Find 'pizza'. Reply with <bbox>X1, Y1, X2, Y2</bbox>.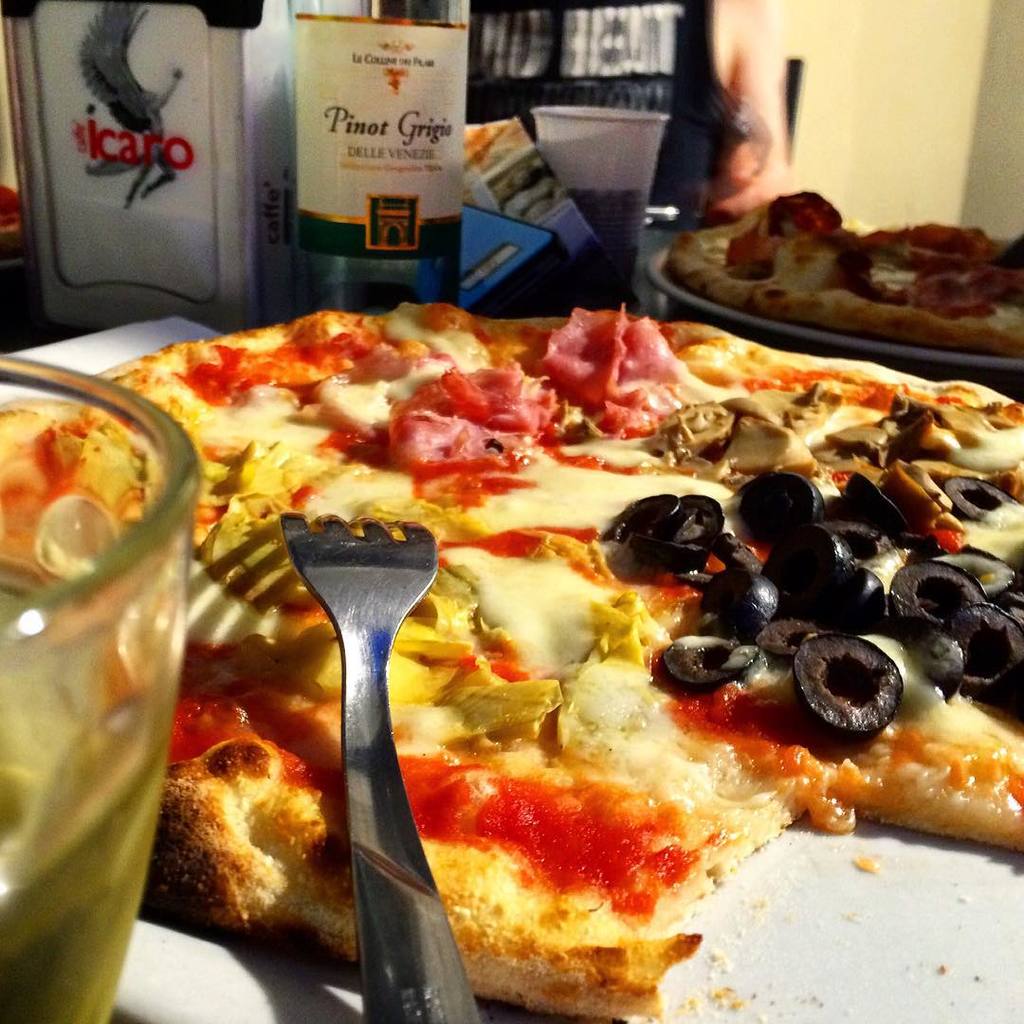
<bbox>684, 218, 1018, 349</bbox>.
